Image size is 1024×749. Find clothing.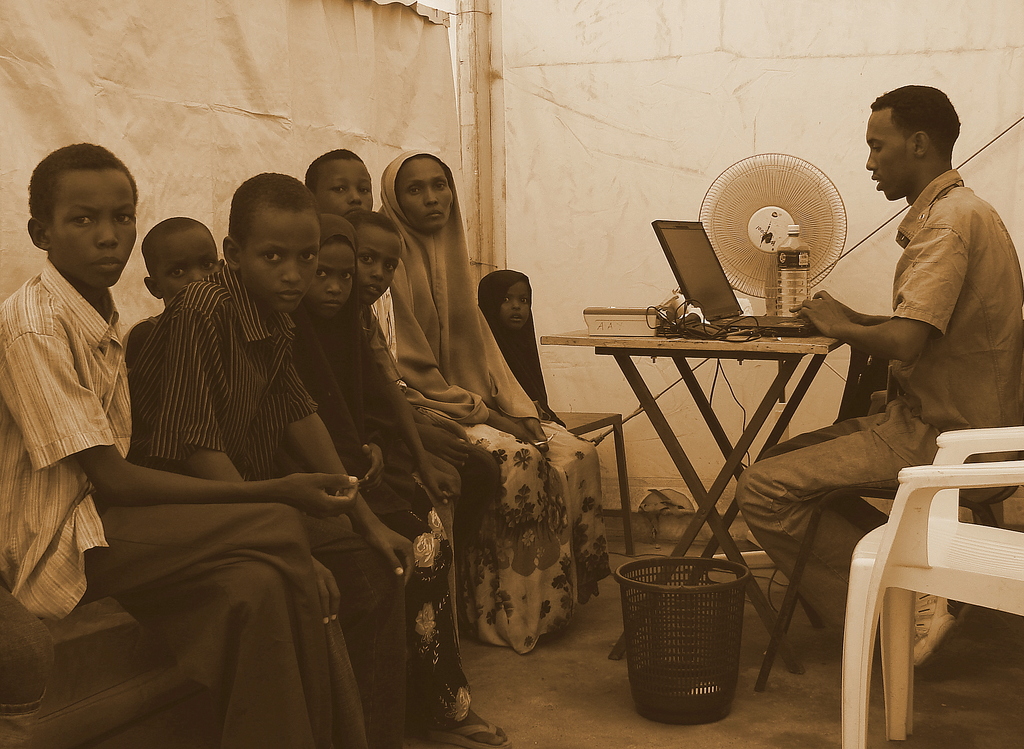
bbox=(378, 280, 495, 563).
